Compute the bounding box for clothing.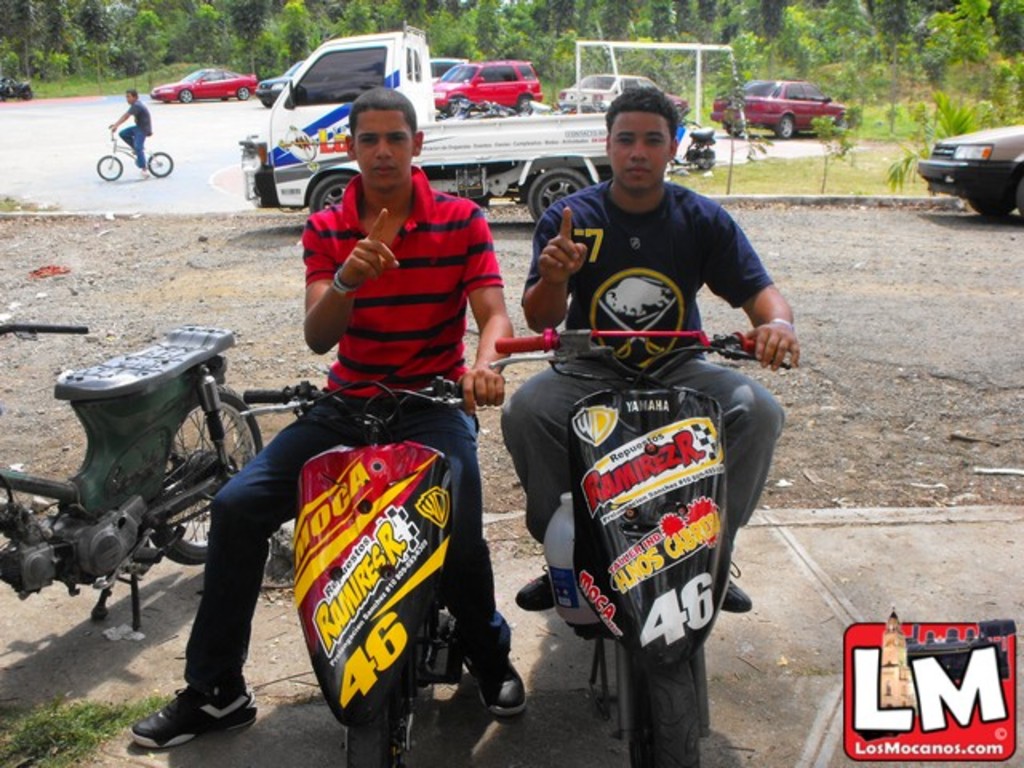
left=118, top=101, right=149, bottom=166.
